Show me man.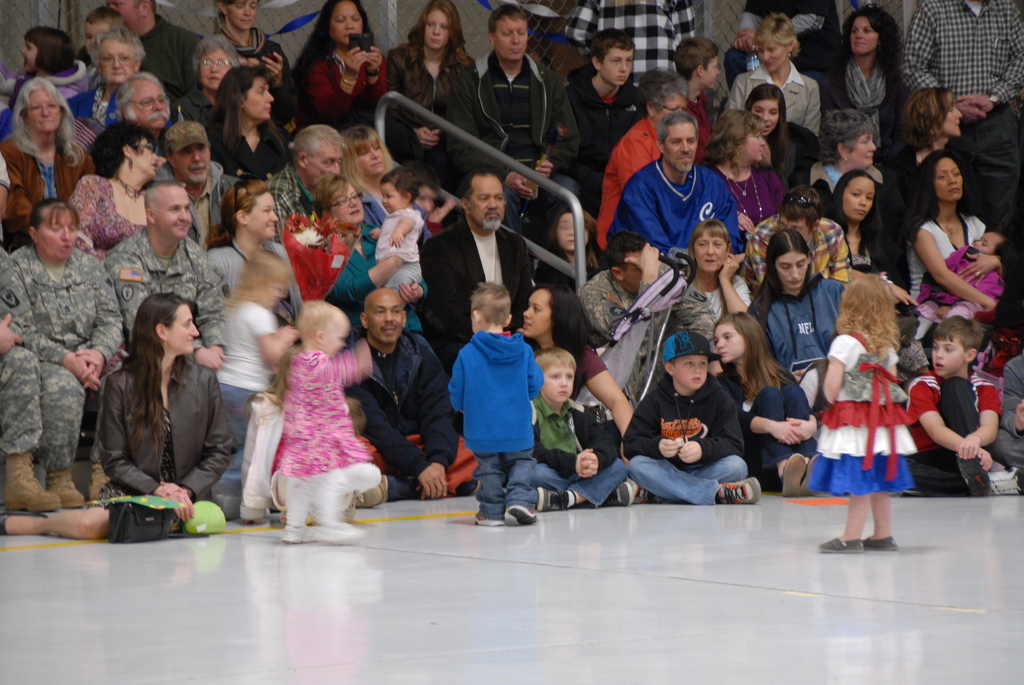
man is here: (x1=339, y1=264, x2=449, y2=497).
